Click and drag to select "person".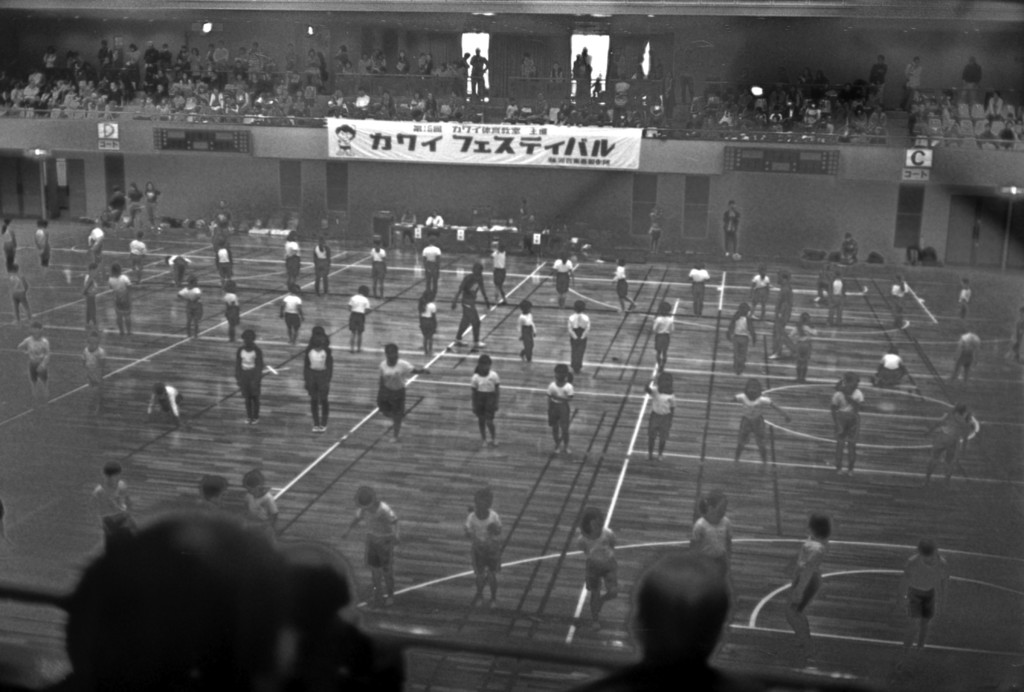
Selection: l=683, t=263, r=711, b=317.
